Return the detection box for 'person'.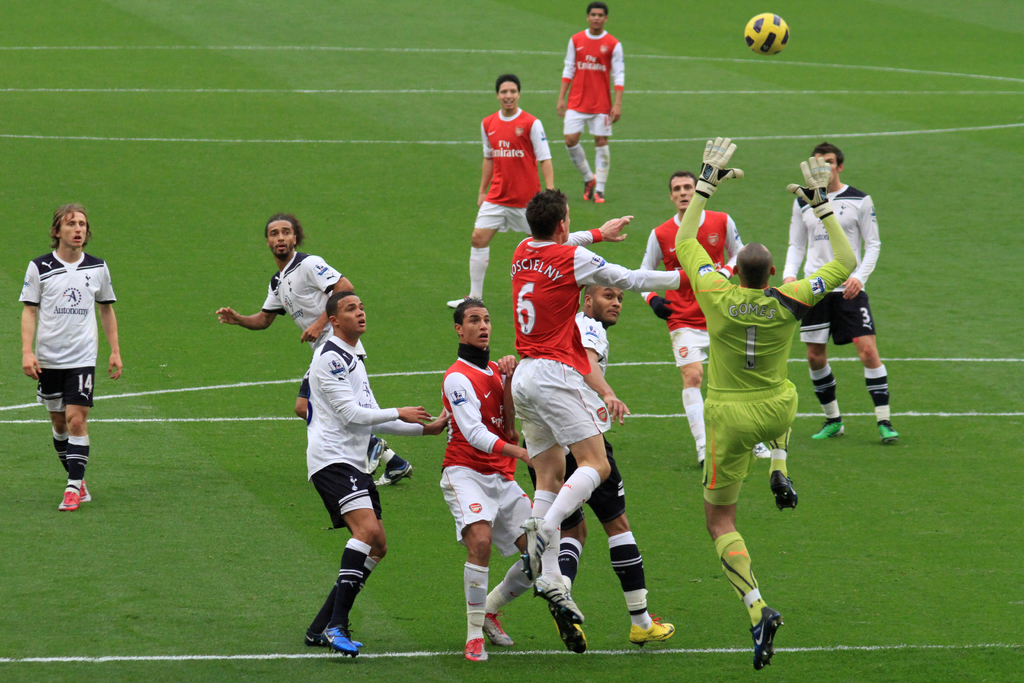
crop(544, 283, 674, 653).
